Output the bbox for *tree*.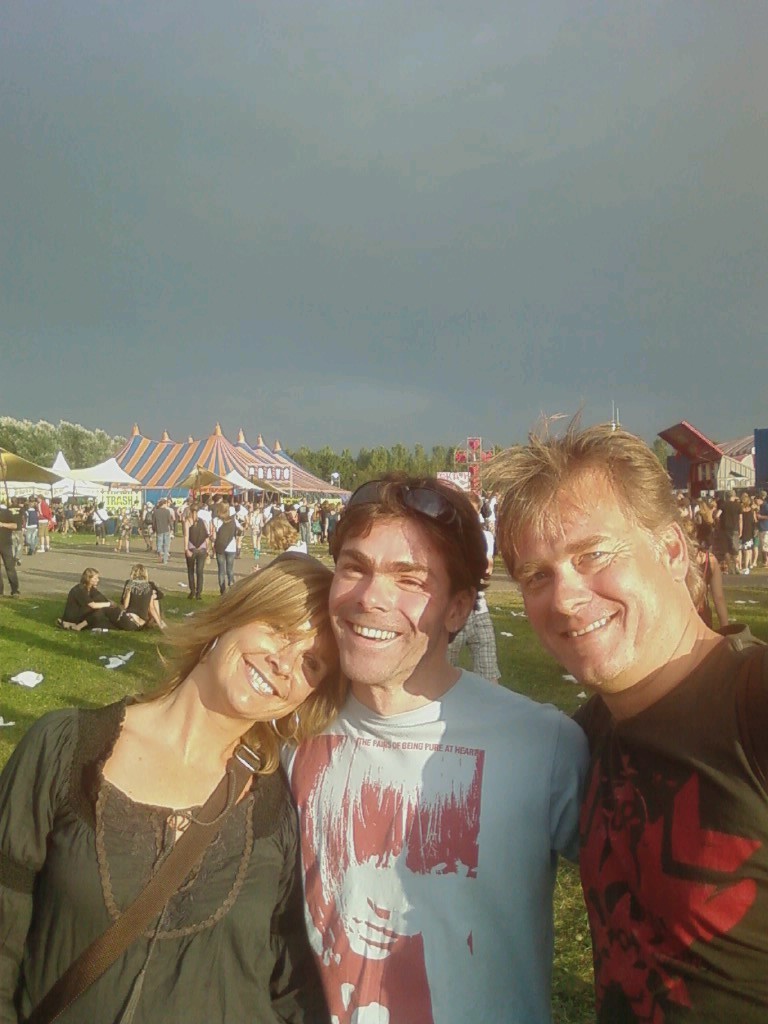
crop(289, 443, 453, 492).
